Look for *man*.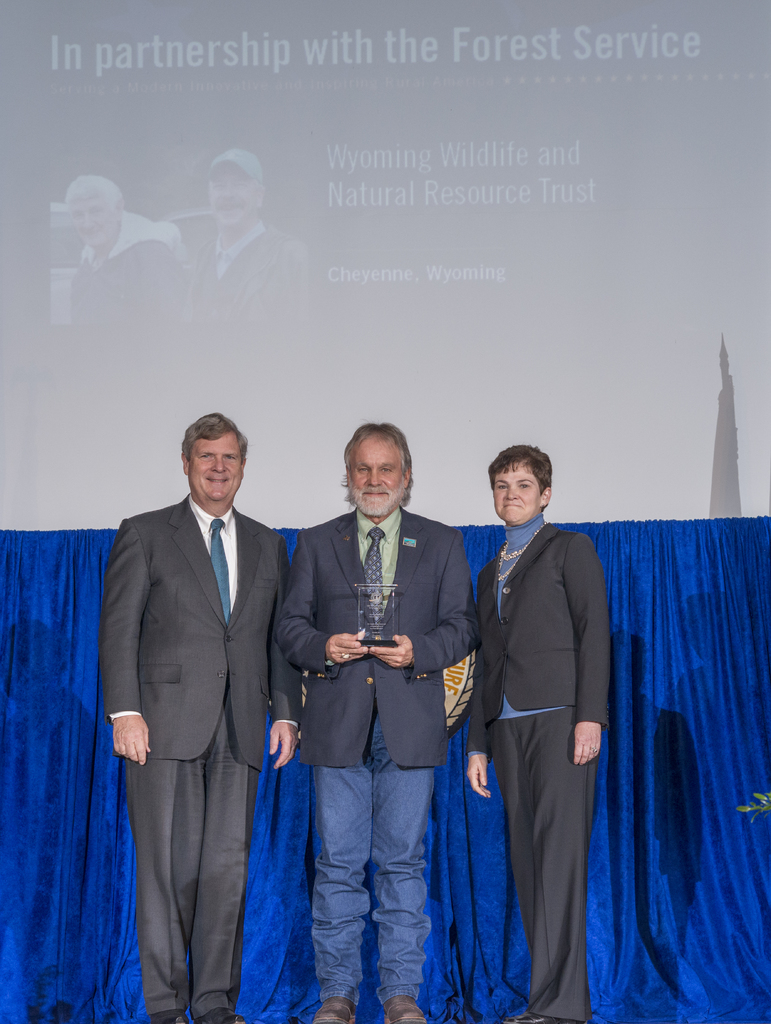
Found: 182/153/313/328.
